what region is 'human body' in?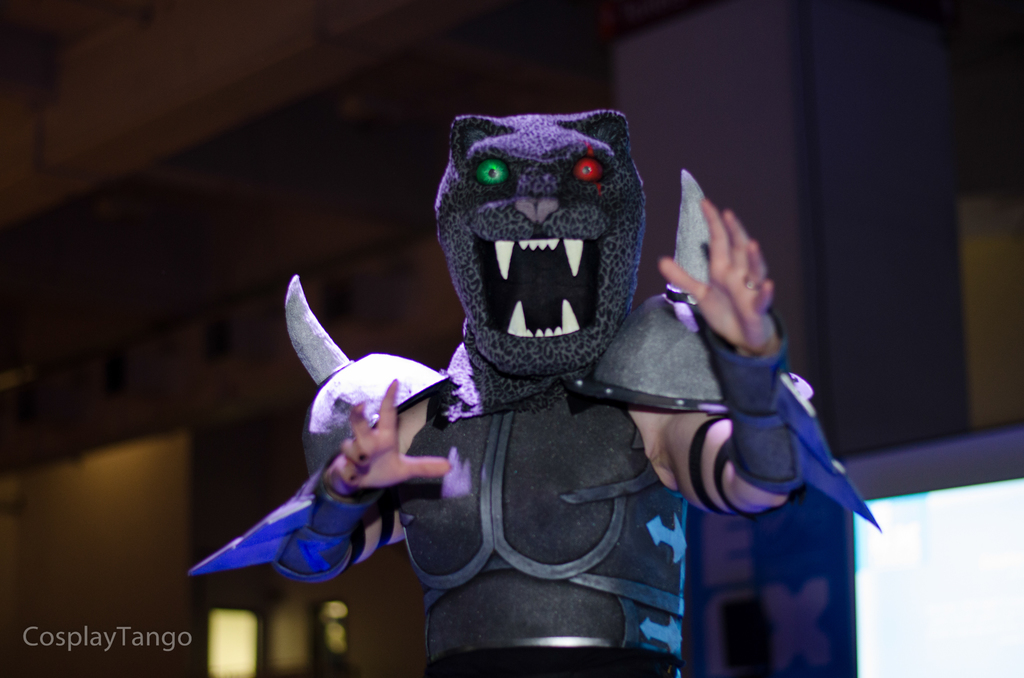
(x1=189, y1=115, x2=812, y2=656).
